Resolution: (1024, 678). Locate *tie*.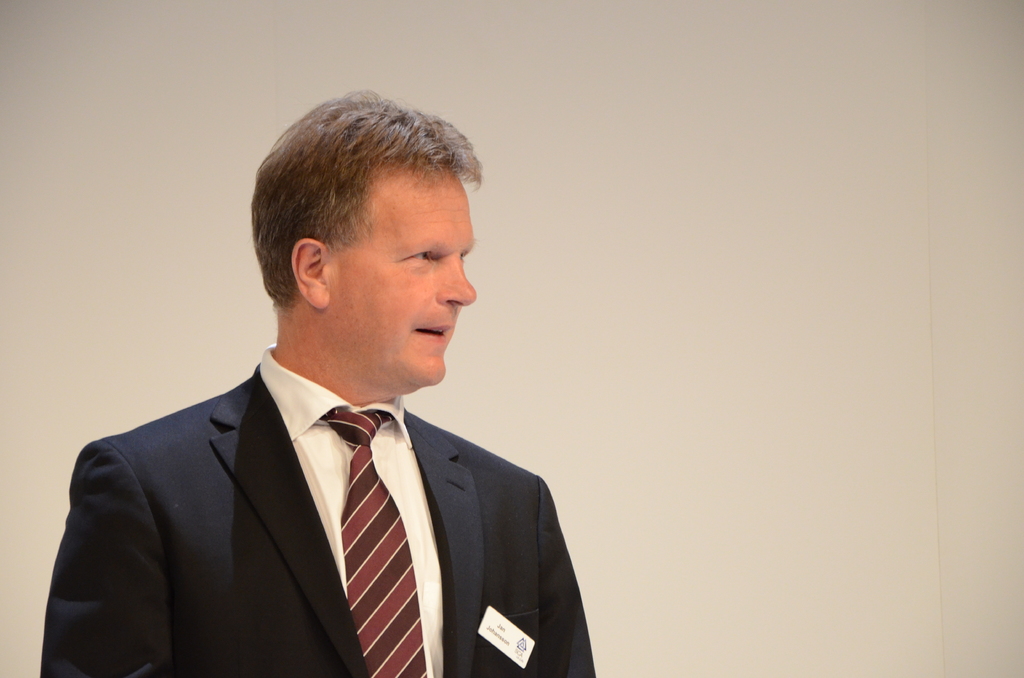
<region>316, 411, 435, 677</region>.
